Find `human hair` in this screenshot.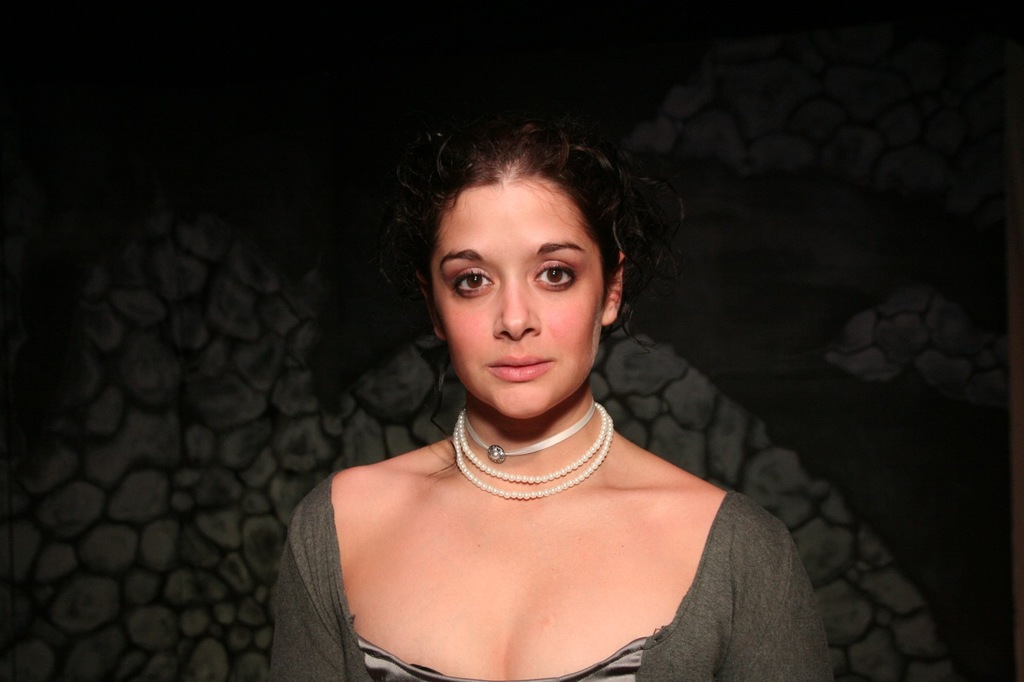
The bounding box for `human hair` is box(403, 118, 656, 396).
